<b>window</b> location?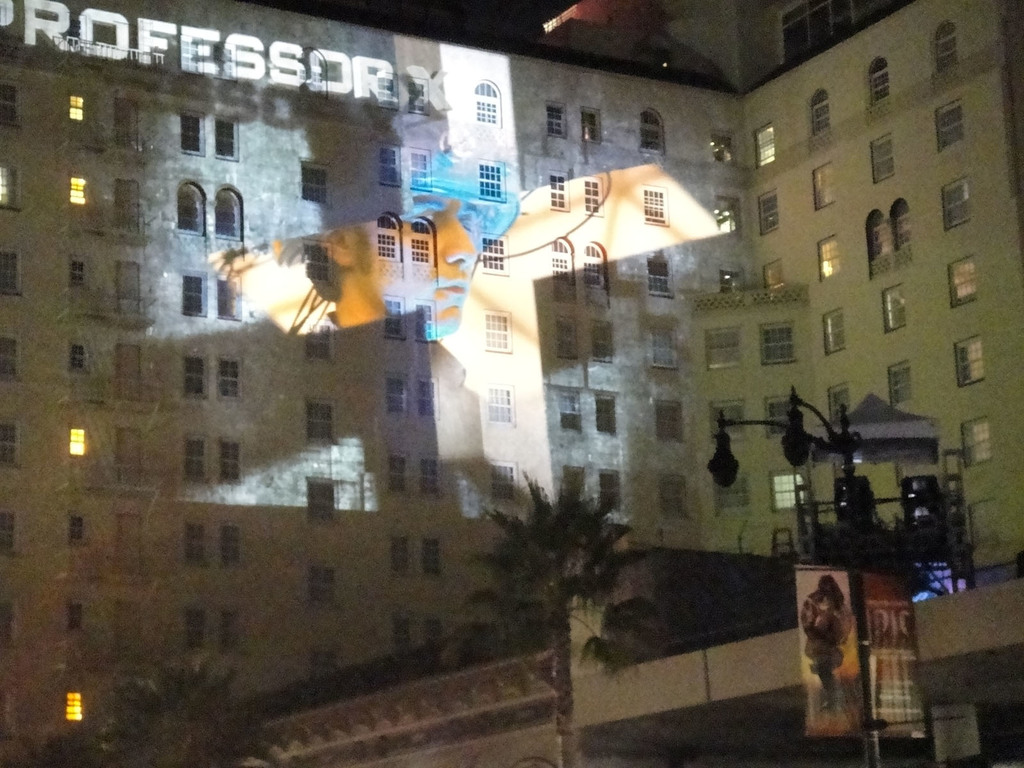
pyautogui.locateOnScreen(825, 305, 847, 352)
